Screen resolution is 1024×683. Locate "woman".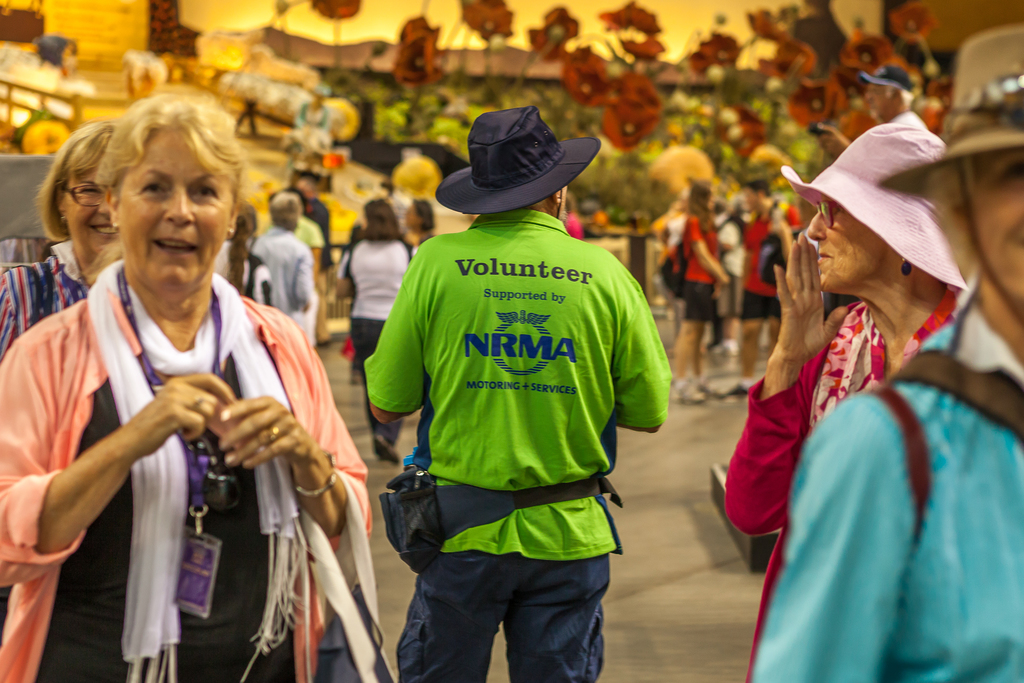
<box>397,197,432,255</box>.
